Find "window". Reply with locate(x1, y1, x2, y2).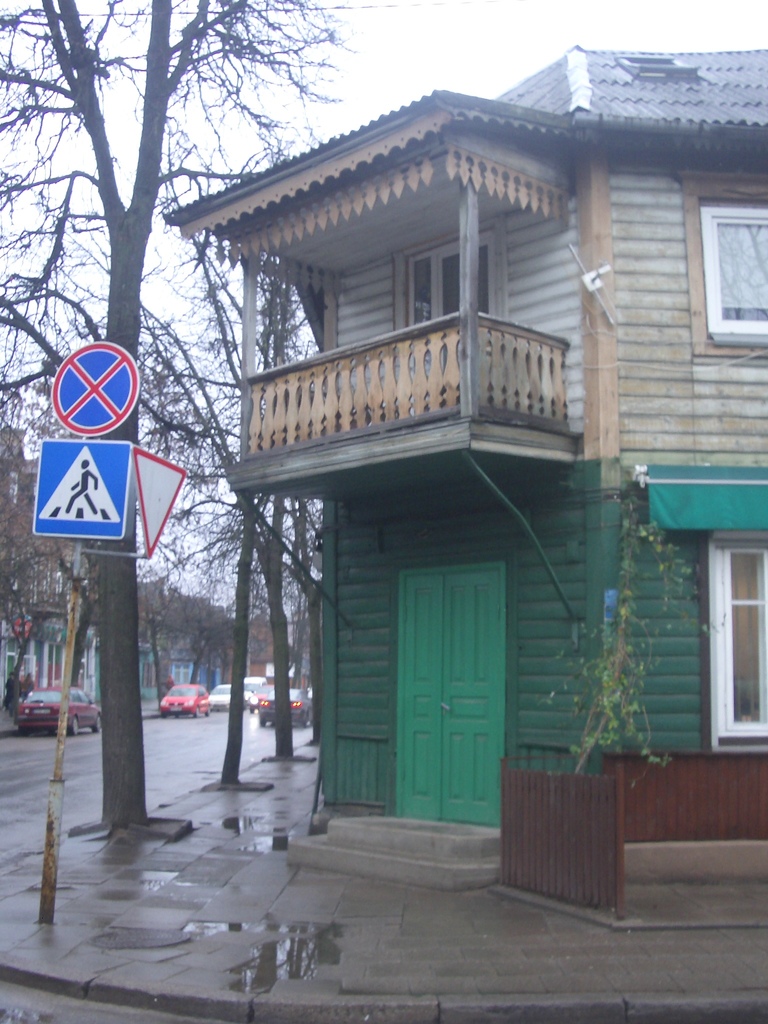
locate(701, 195, 767, 350).
